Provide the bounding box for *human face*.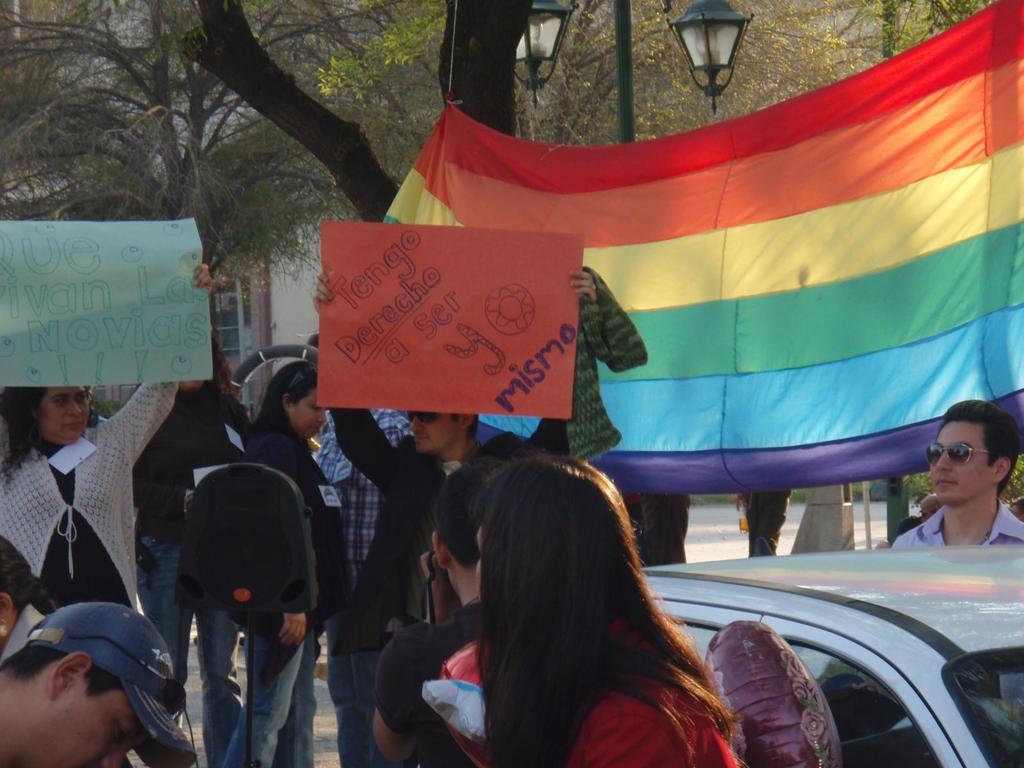
bbox=[920, 420, 984, 502].
